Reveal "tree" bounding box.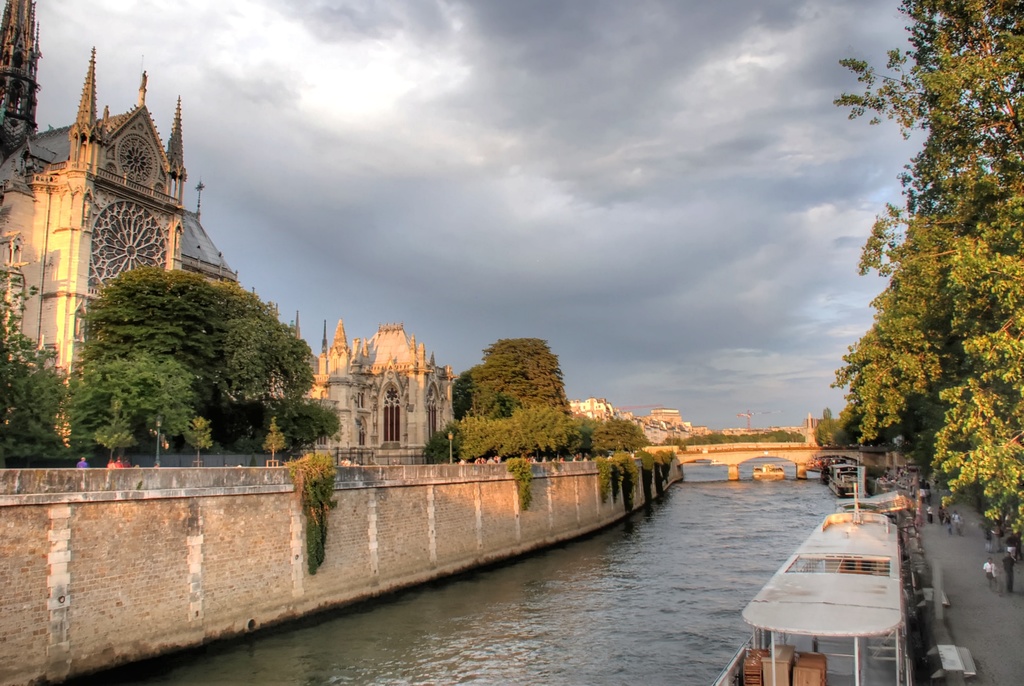
Revealed: x1=0 y1=270 x2=83 y2=468.
